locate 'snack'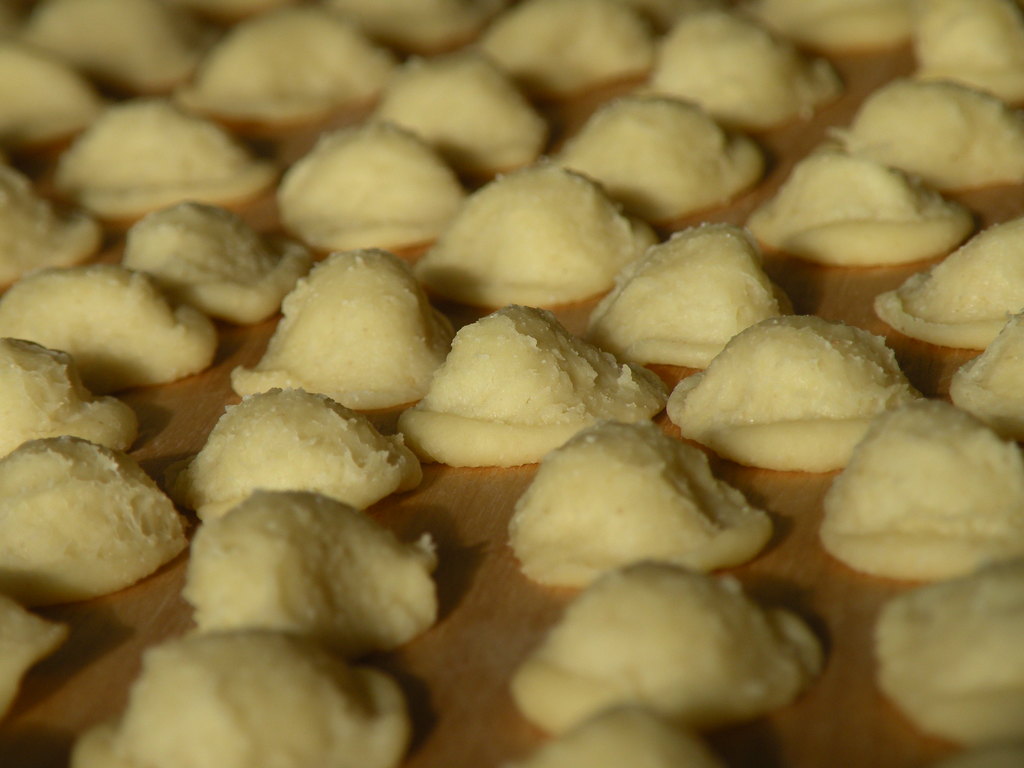
(0,258,232,388)
